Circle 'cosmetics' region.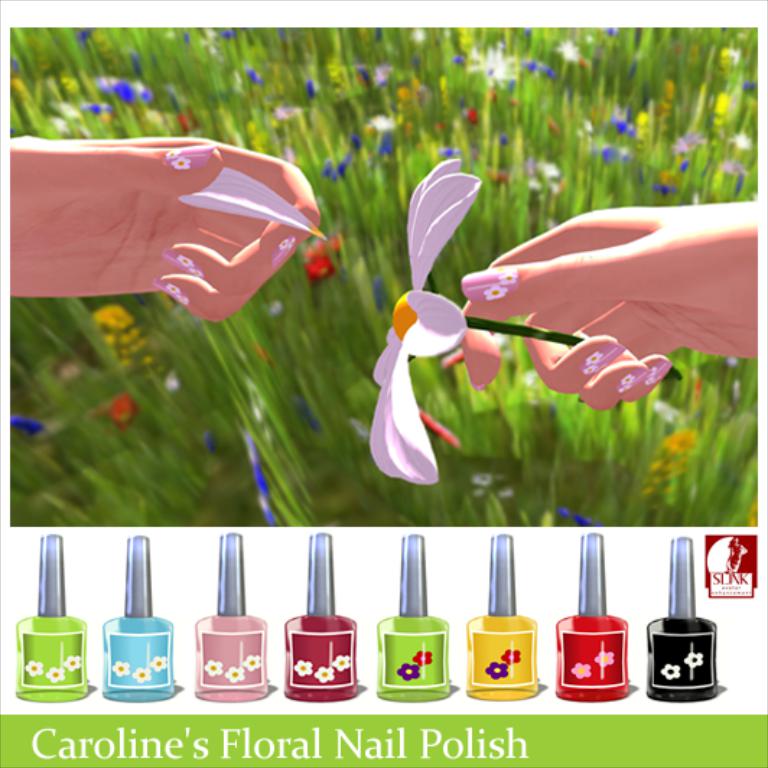
Region: bbox(375, 527, 448, 703).
